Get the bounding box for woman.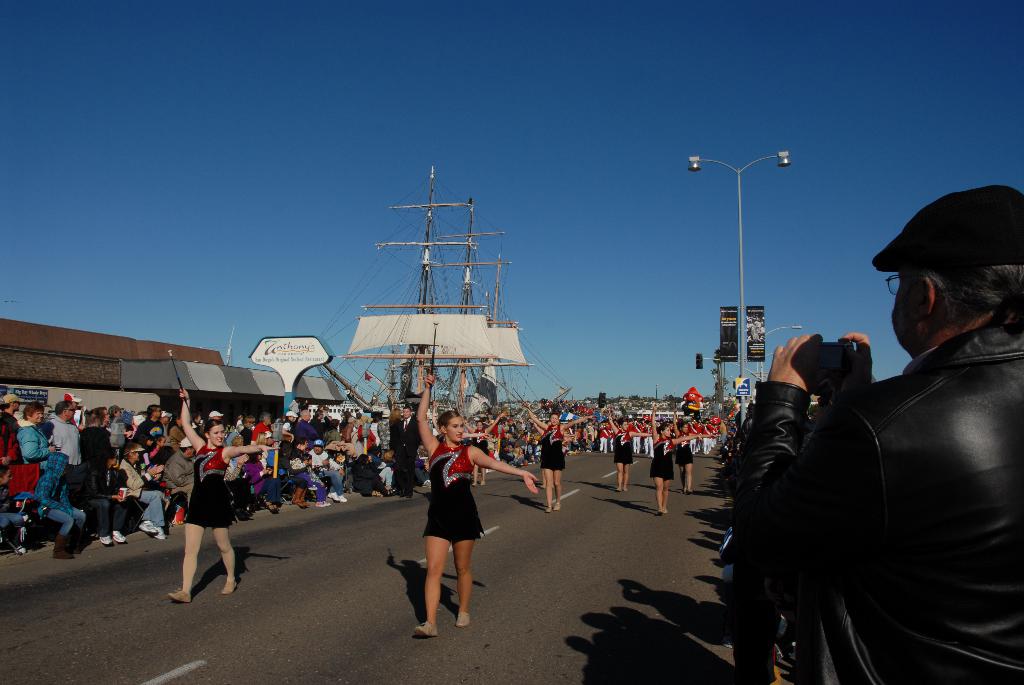
Rect(524, 410, 582, 515).
